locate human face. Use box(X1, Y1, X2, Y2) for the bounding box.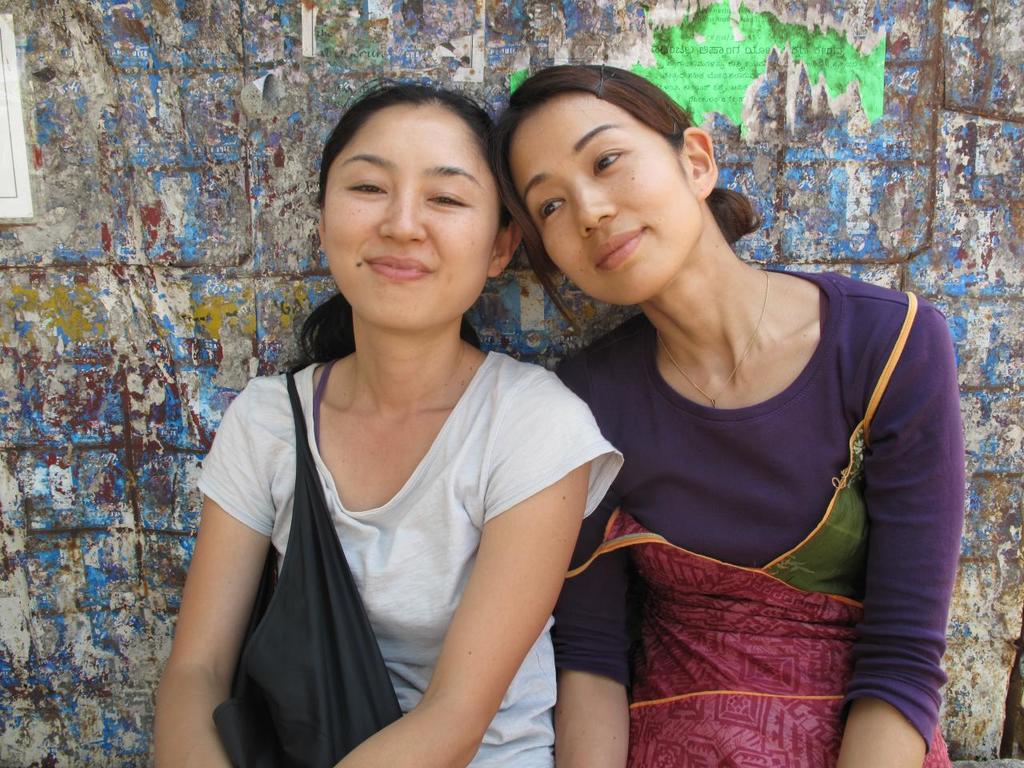
box(322, 105, 498, 323).
